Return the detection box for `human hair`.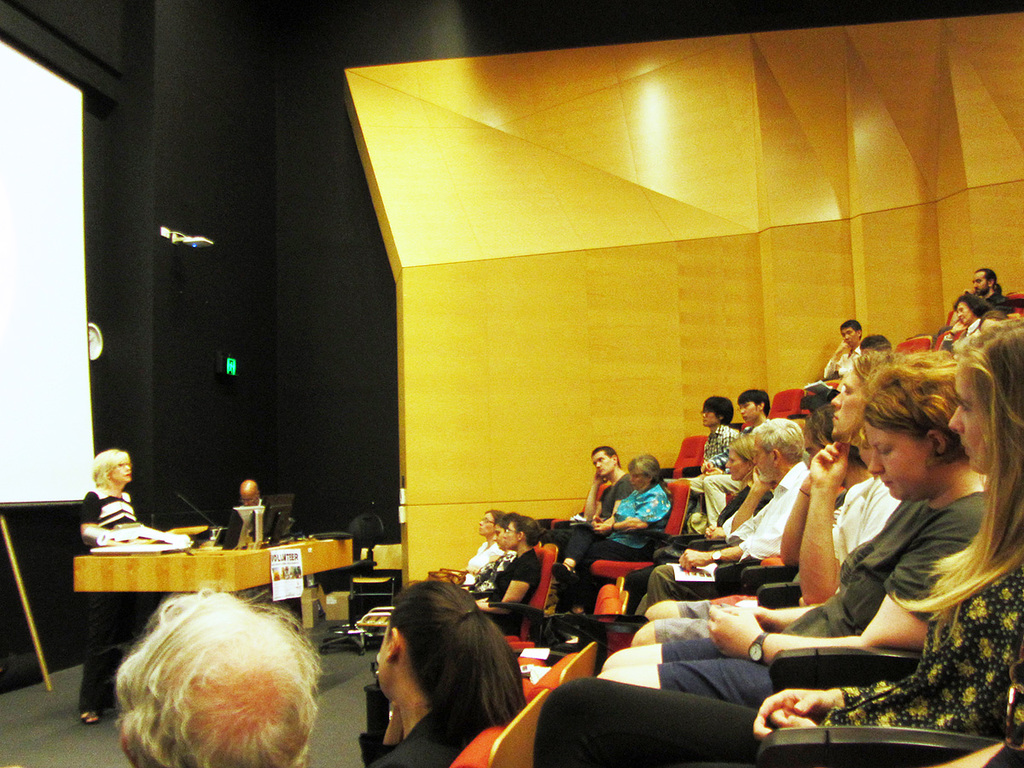
detection(626, 454, 663, 491).
